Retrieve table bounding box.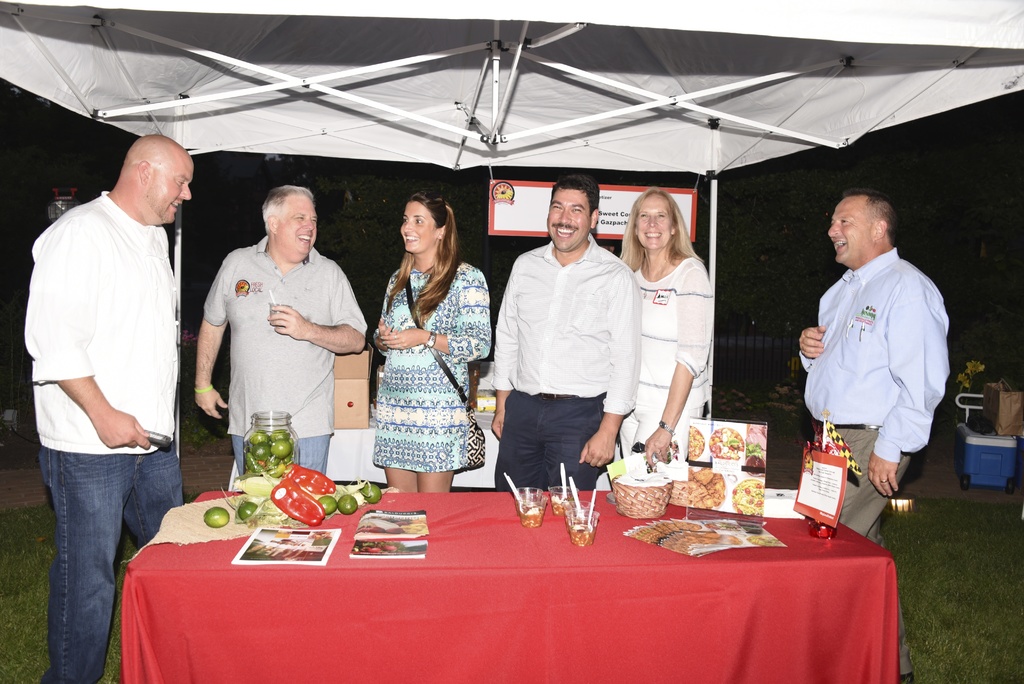
Bounding box: select_region(119, 466, 874, 683).
